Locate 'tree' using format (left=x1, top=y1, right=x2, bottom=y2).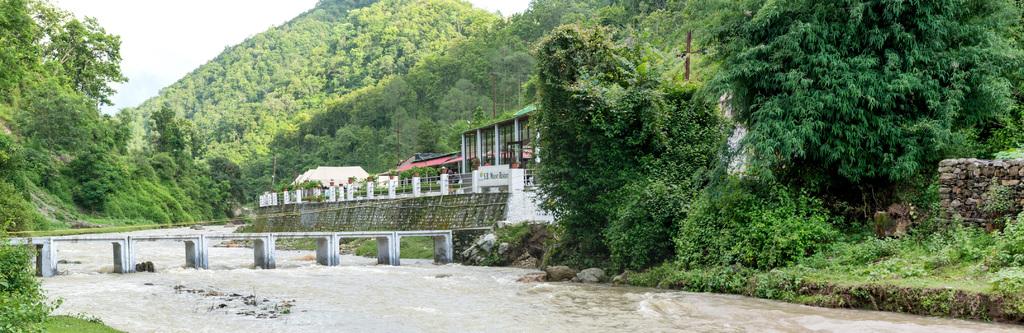
(left=12, top=88, right=112, bottom=155).
